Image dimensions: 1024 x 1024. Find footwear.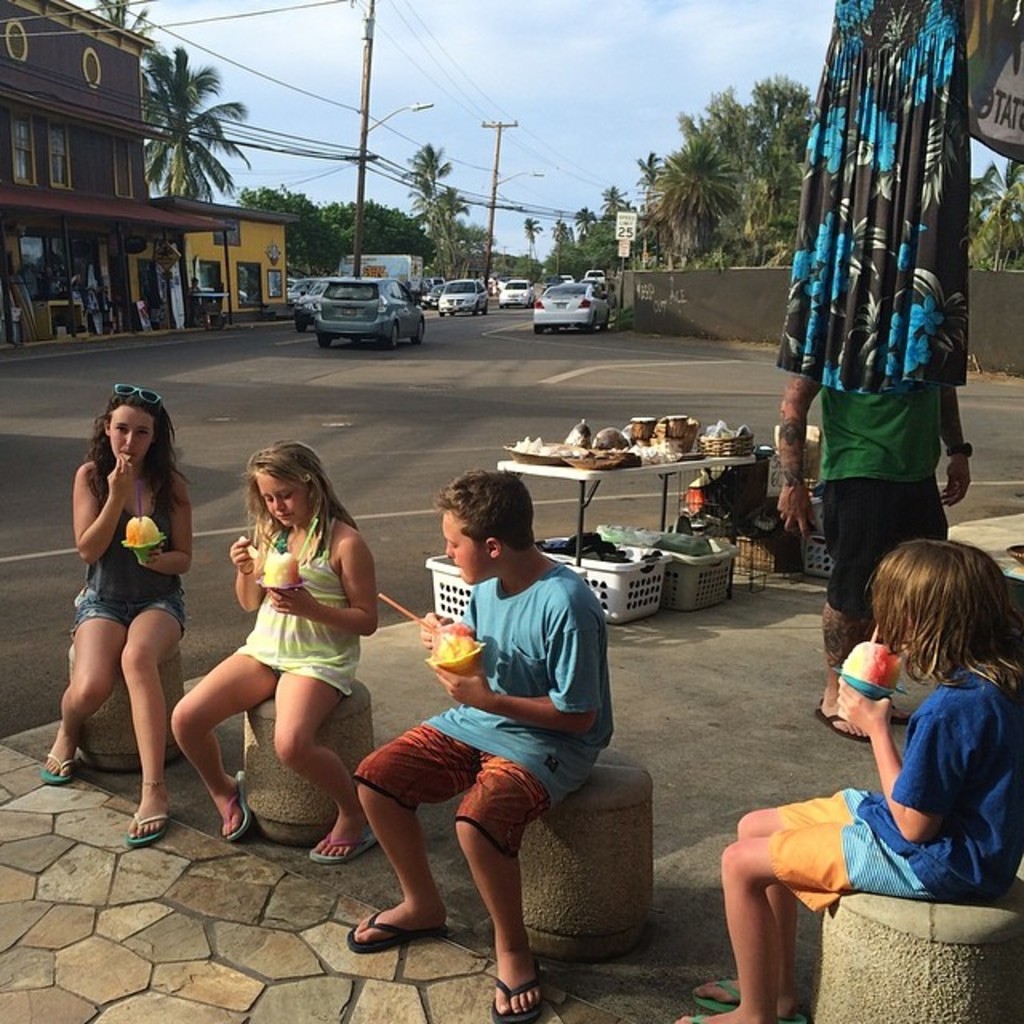
box(690, 978, 810, 1022).
